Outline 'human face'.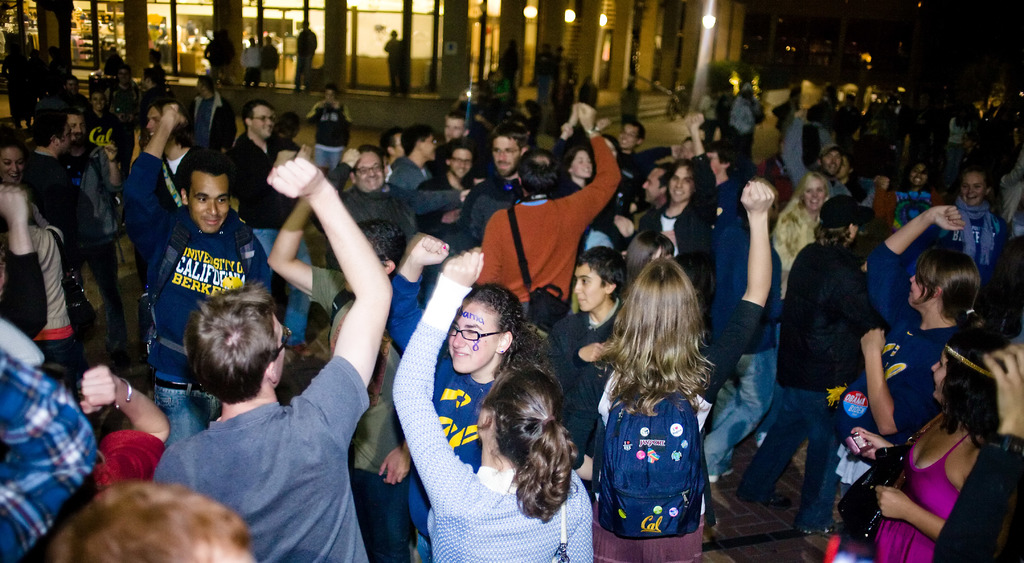
Outline: Rect(671, 163, 693, 203).
